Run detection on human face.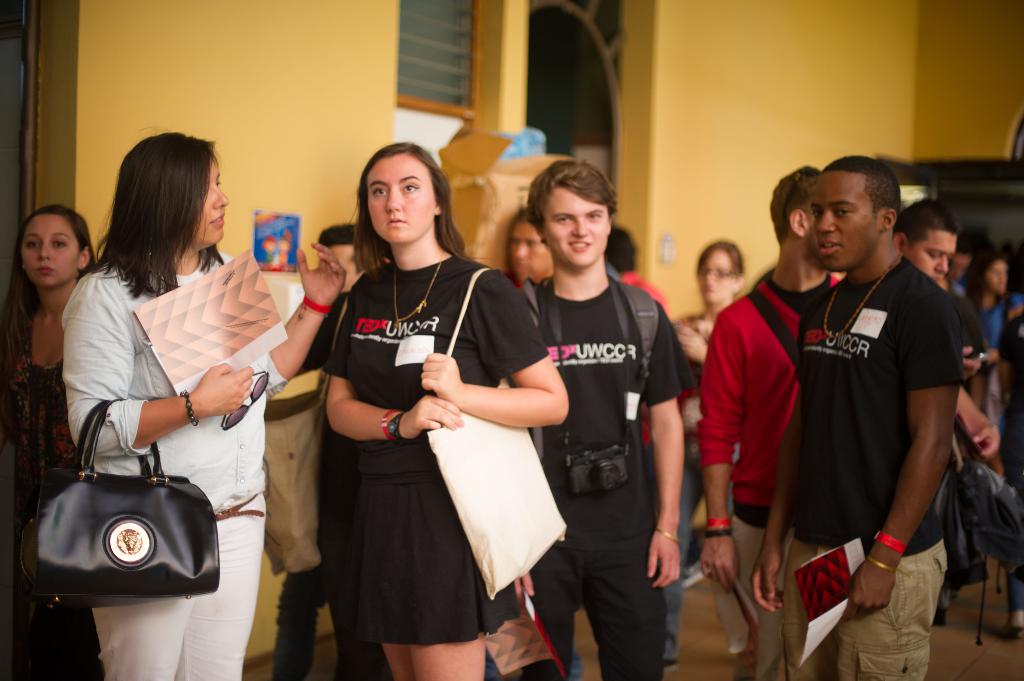
Result: bbox=[508, 222, 556, 277].
